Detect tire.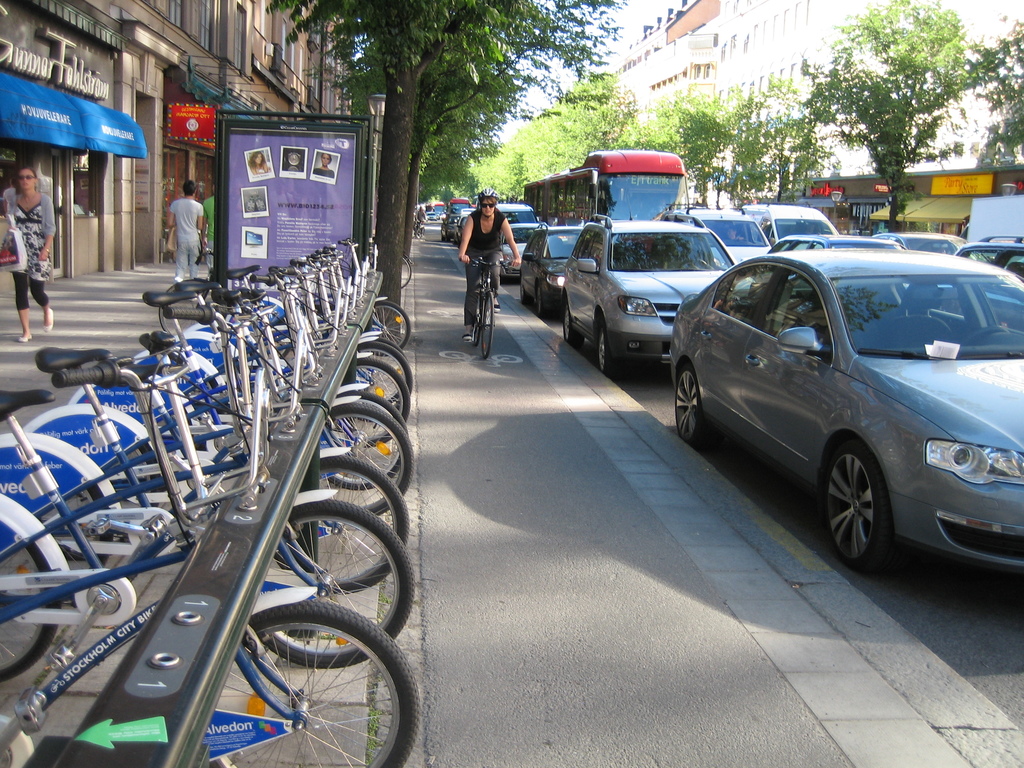
Detected at <region>675, 360, 715, 447</region>.
